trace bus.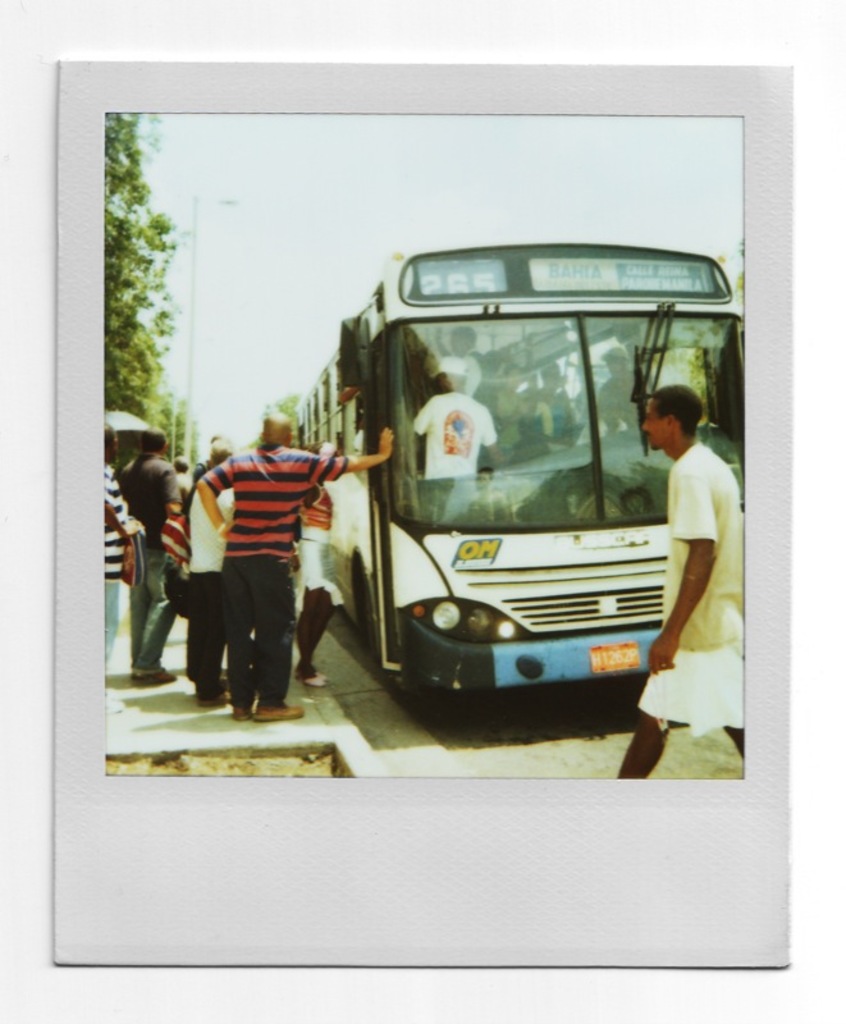
Traced to [297,229,751,731].
